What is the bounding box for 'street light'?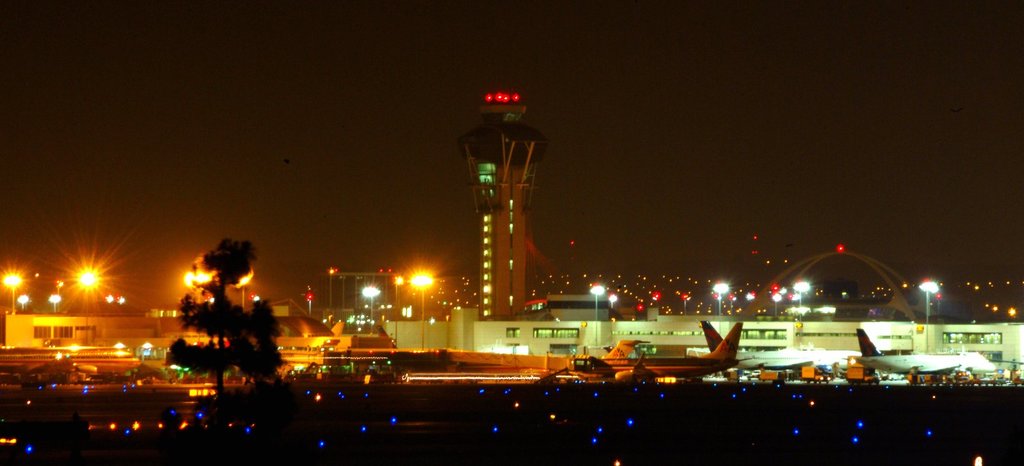
<region>919, 277, 940, 354</region>.
